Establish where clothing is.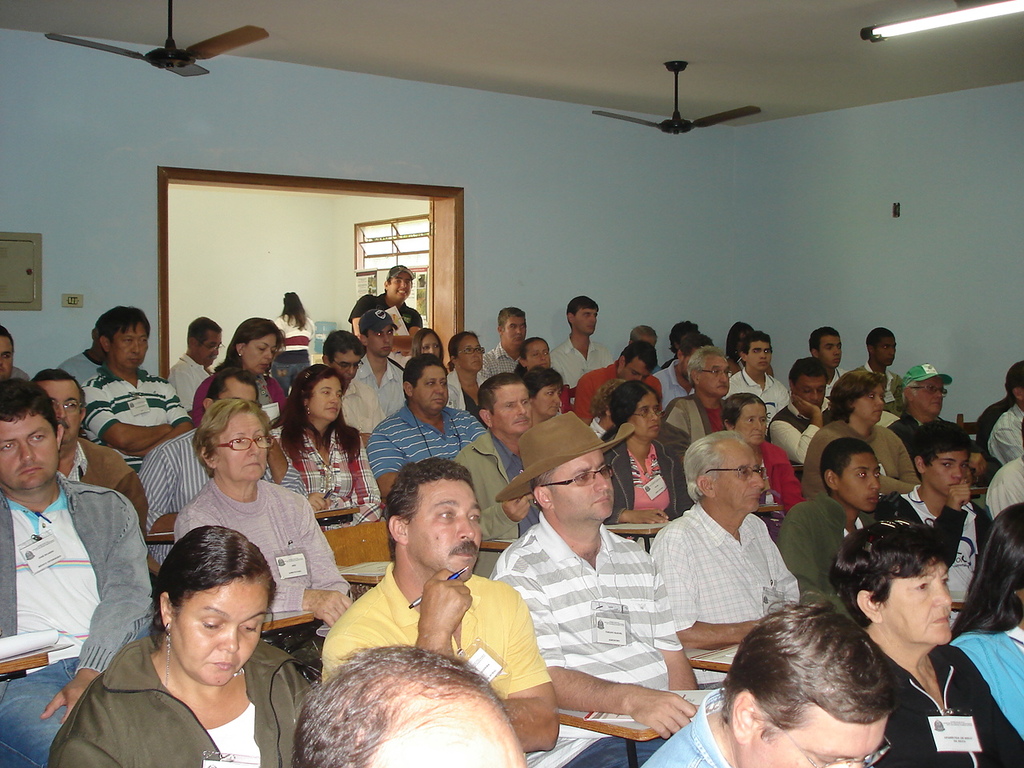
Established at region(489, 510, 679, 767).
